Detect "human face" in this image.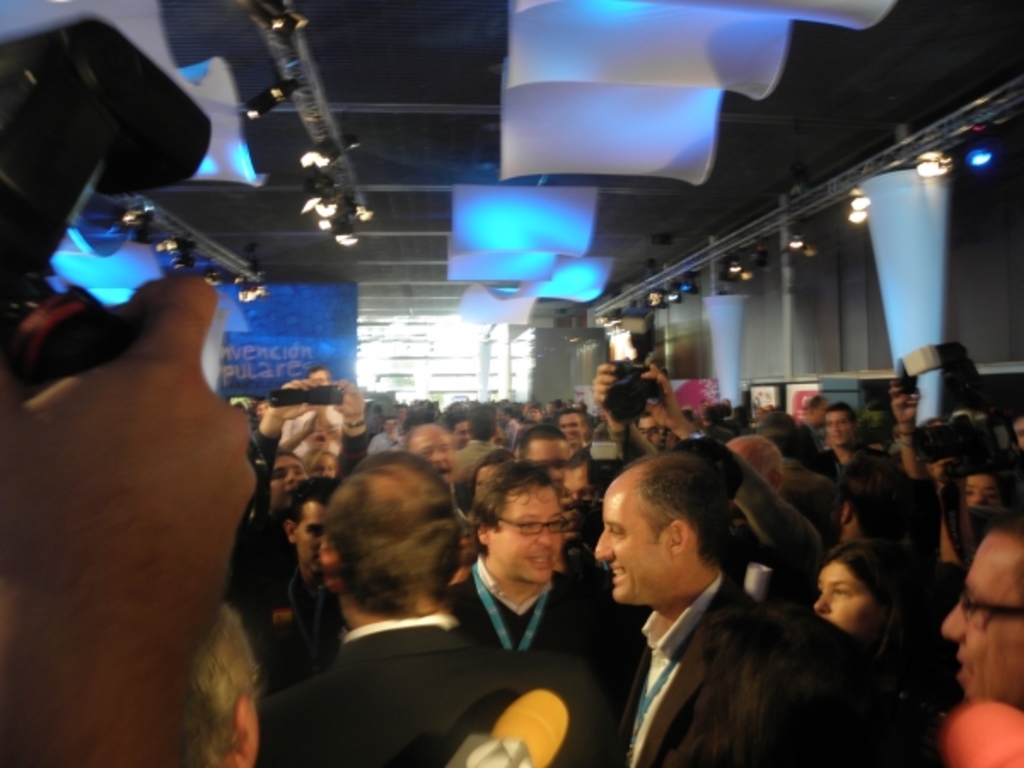
Detection: <region>944, 531, 1022, 701</region>.
